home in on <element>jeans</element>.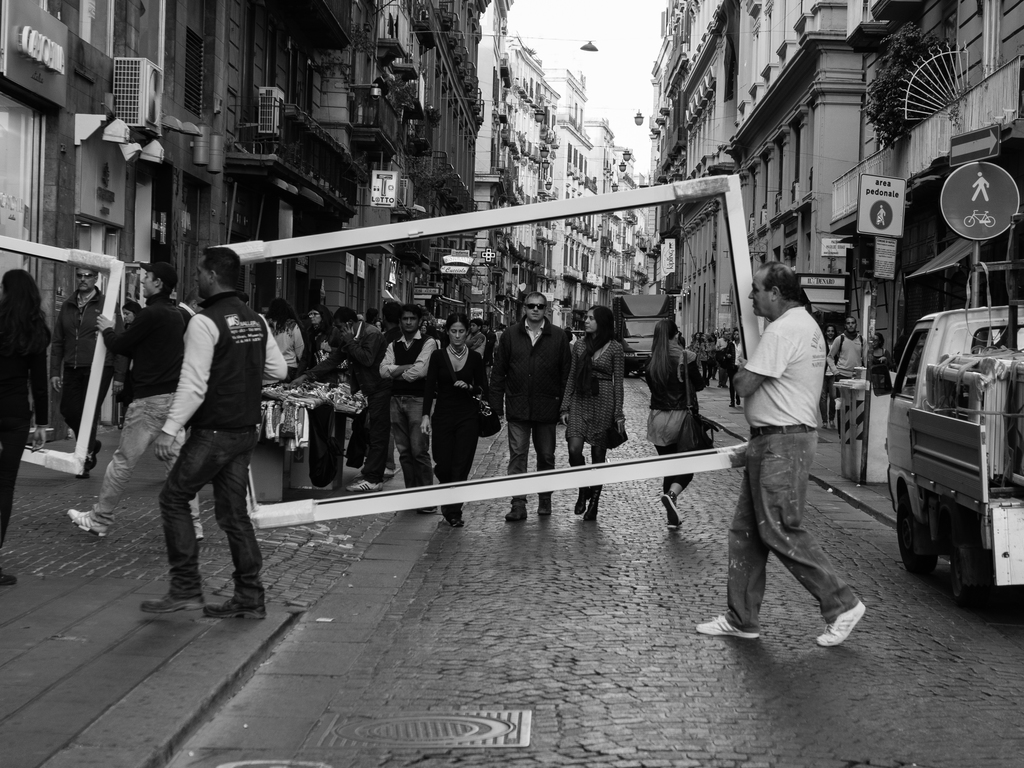
Homed in at (347,384,389,488).
